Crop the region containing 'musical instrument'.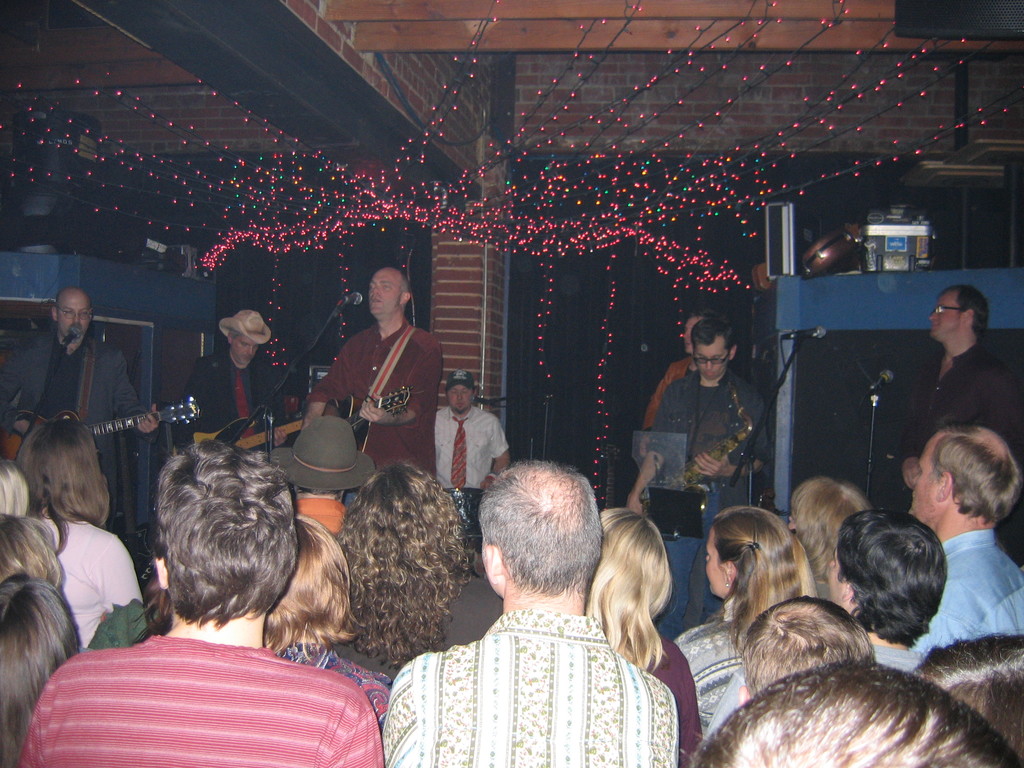
Crop region: BBox(188, 407, 324, 458).
